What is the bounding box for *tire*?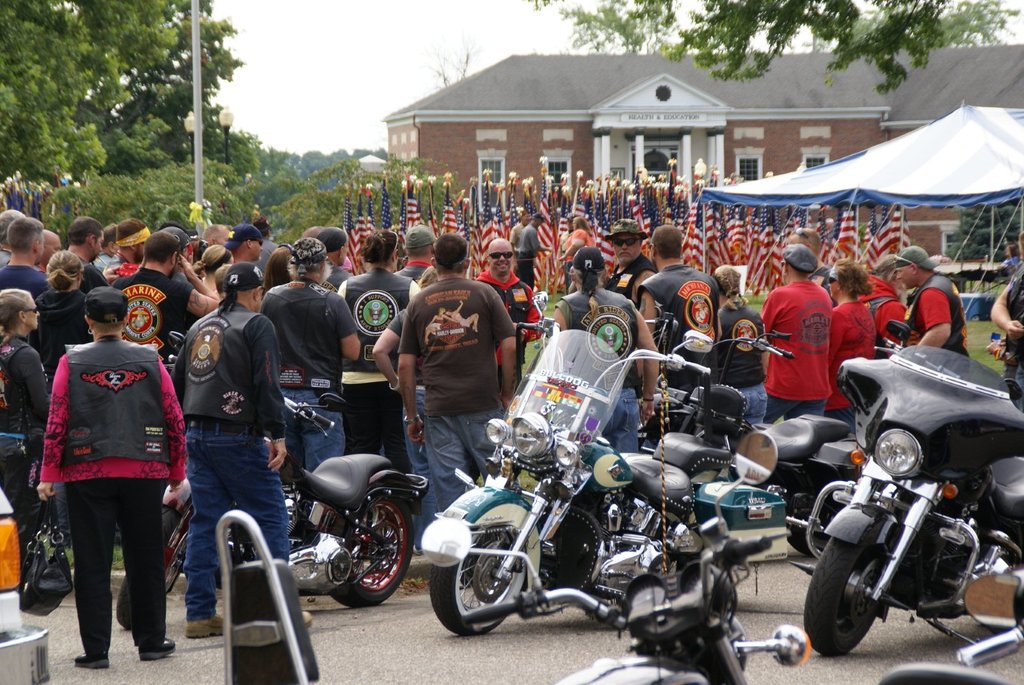
x1=116 y1=504 x2=190 y2=628.
